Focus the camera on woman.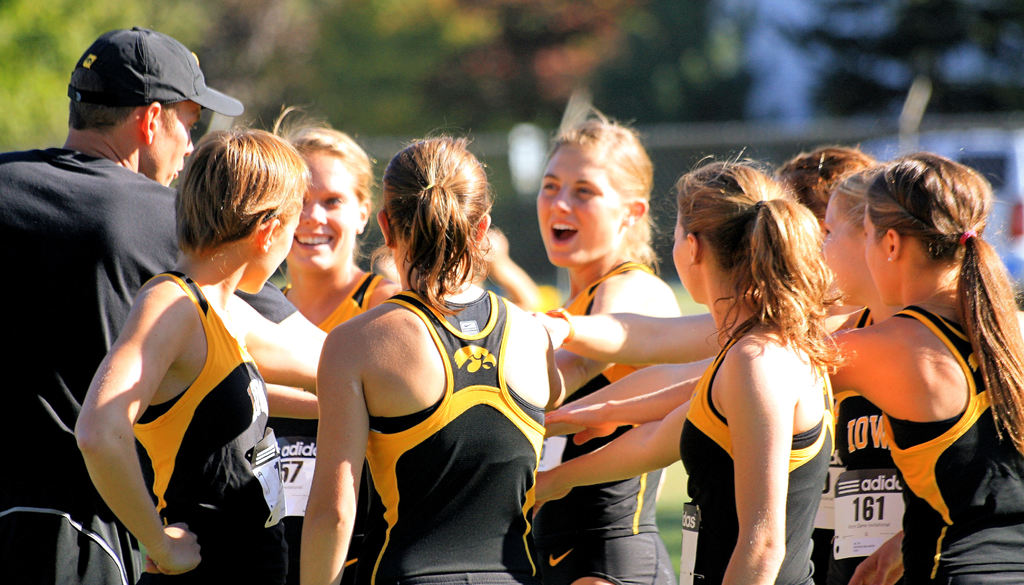
Focus region: {"left": 71, "top": 101, "right": 304, "bottom": 584}.
